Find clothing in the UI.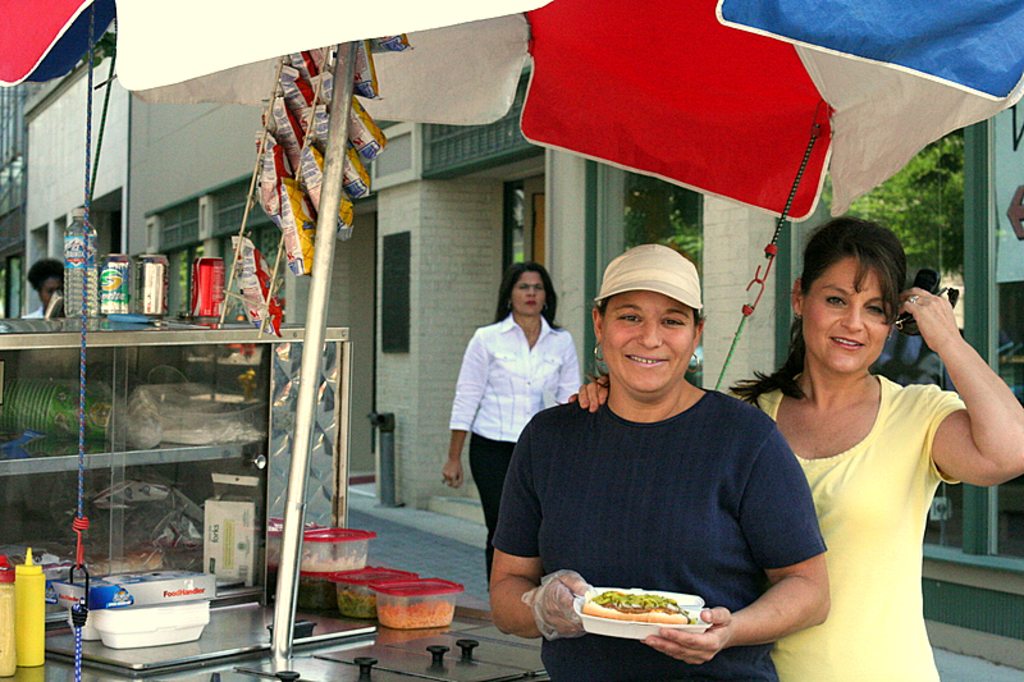
UI element at {"left": 759, "top": 380, "right": 974, "bottom": 681}.
